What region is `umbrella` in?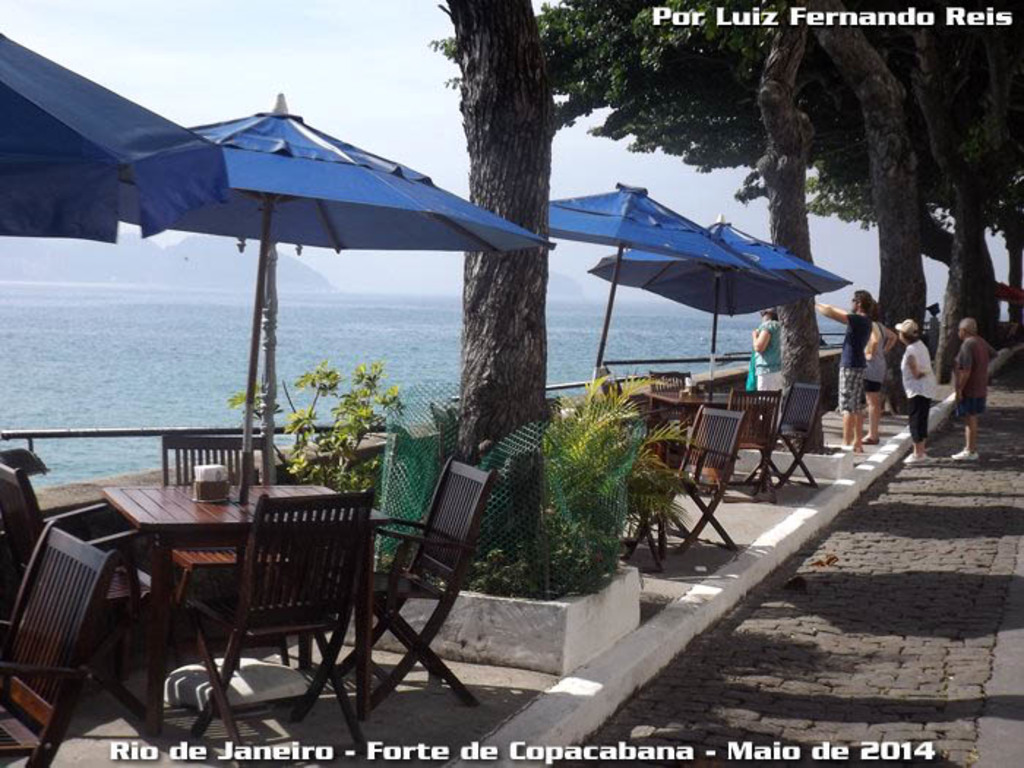
116/92/550/512.
